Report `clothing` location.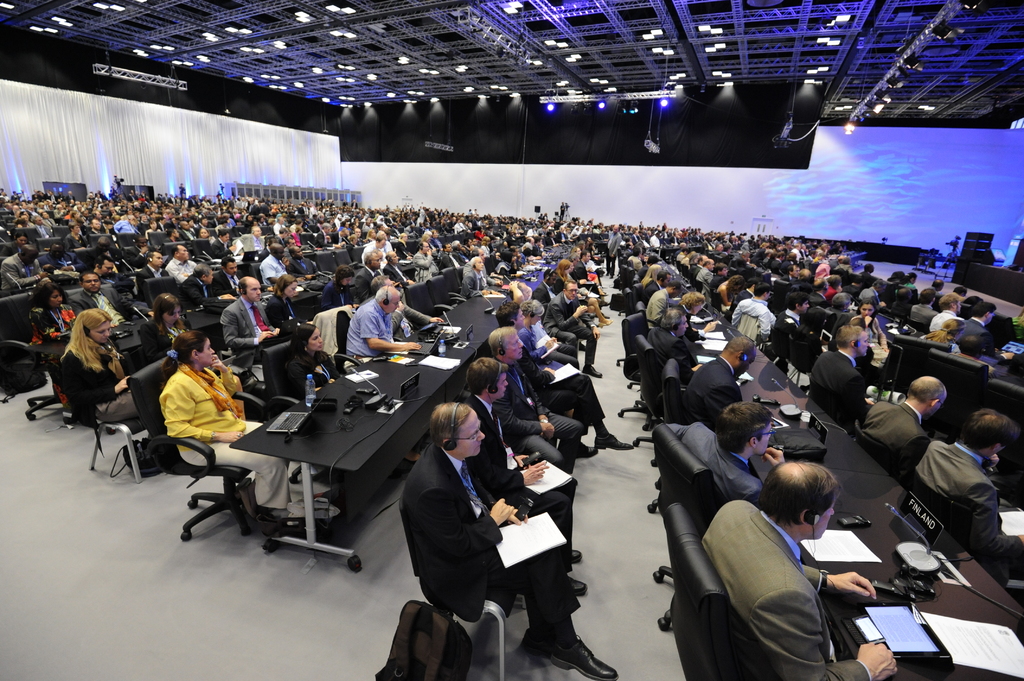
Report: x1=318, y1=276, x2=347, y2=311.
